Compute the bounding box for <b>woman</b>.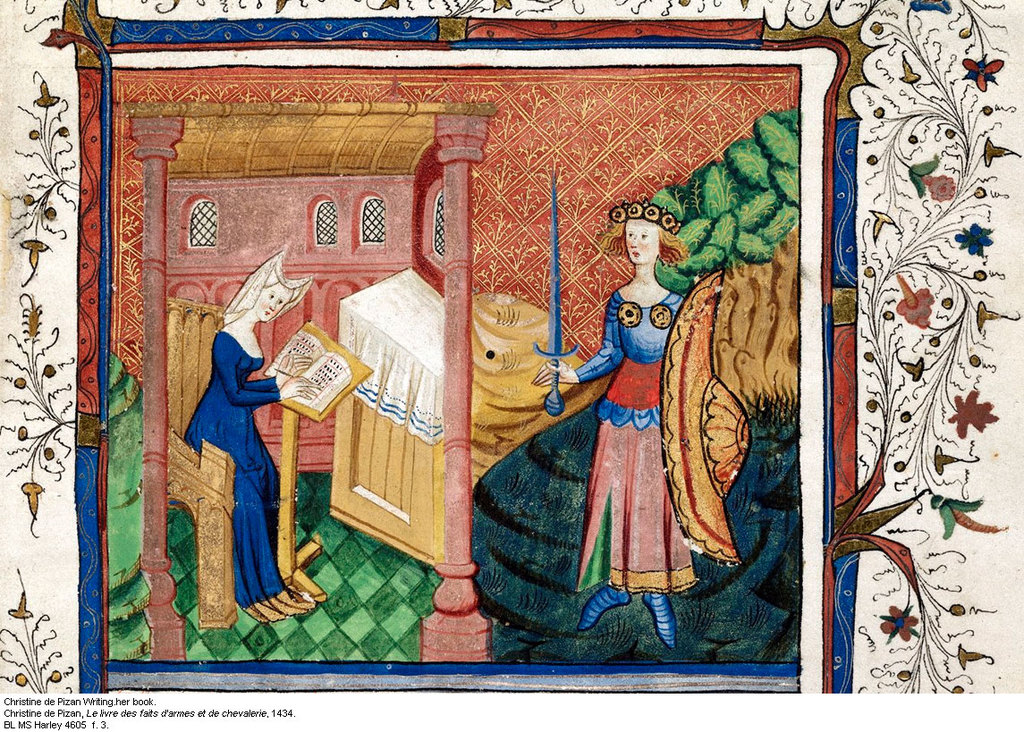
bbox=(179, 245, 324, 627).
